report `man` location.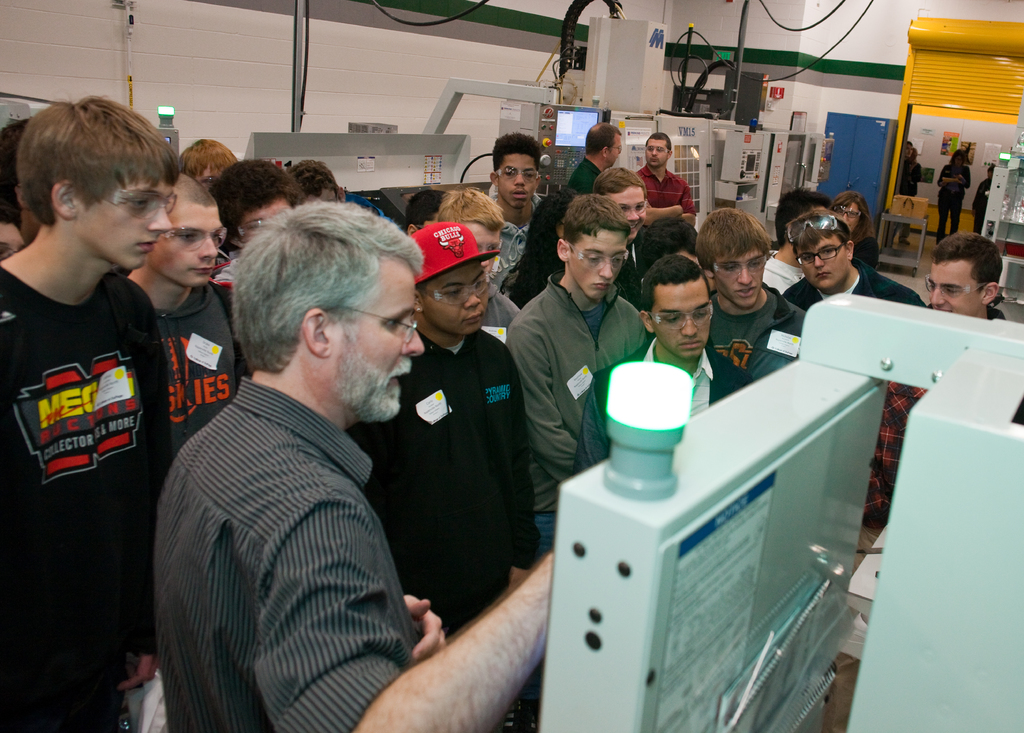
Report: bbox=(0, 58, 172, 708).
